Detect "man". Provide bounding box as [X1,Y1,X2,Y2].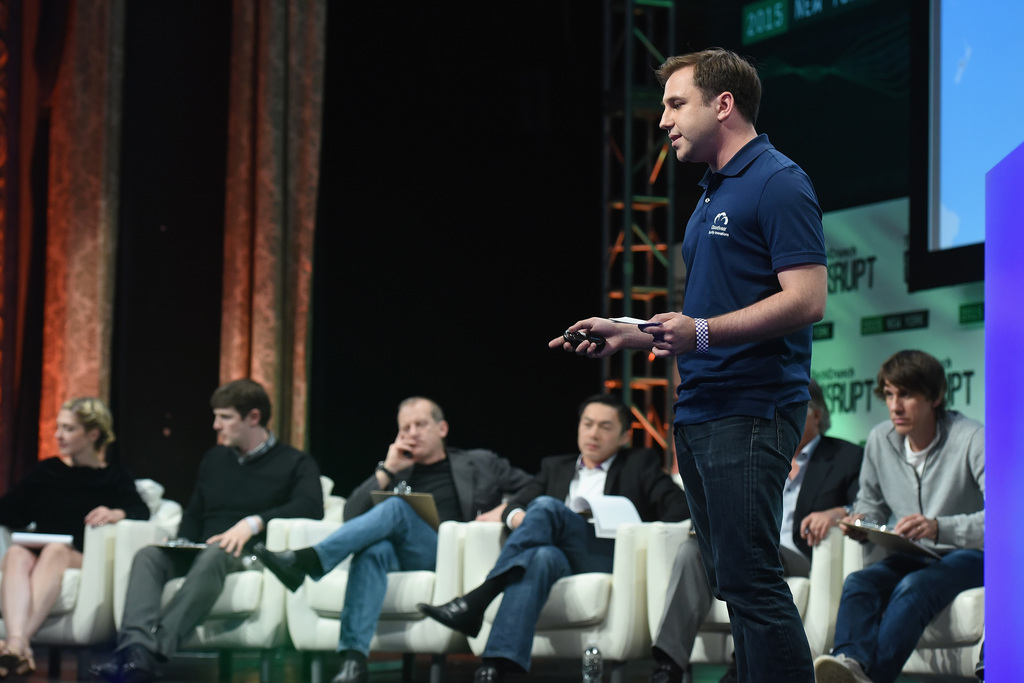
[257,394,532,682].
